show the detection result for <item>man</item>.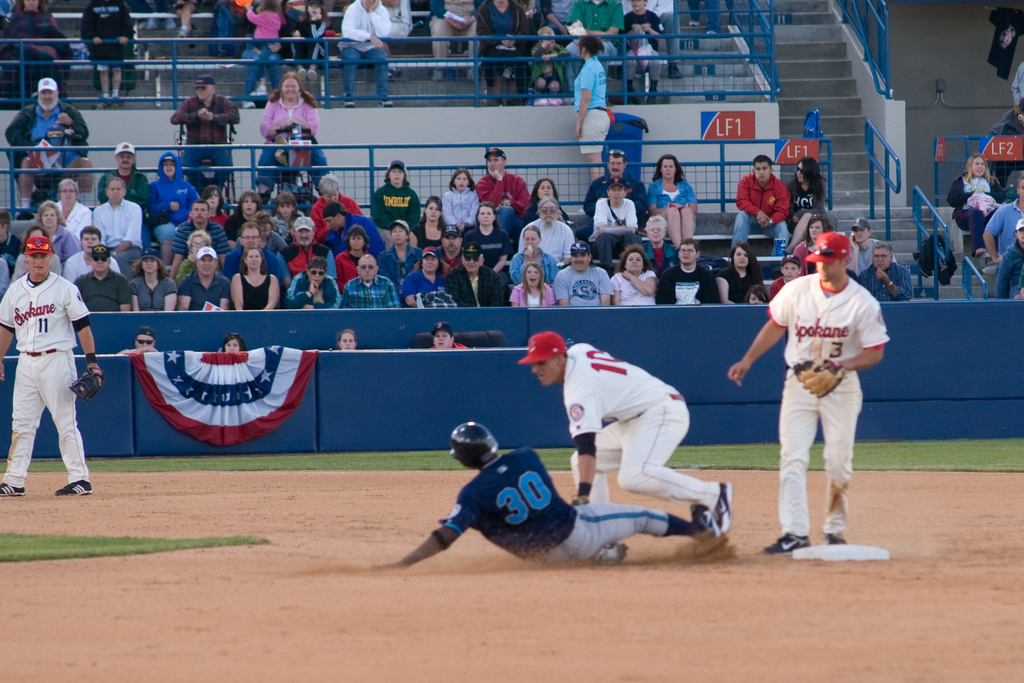
(580, 150, 648, 229).
